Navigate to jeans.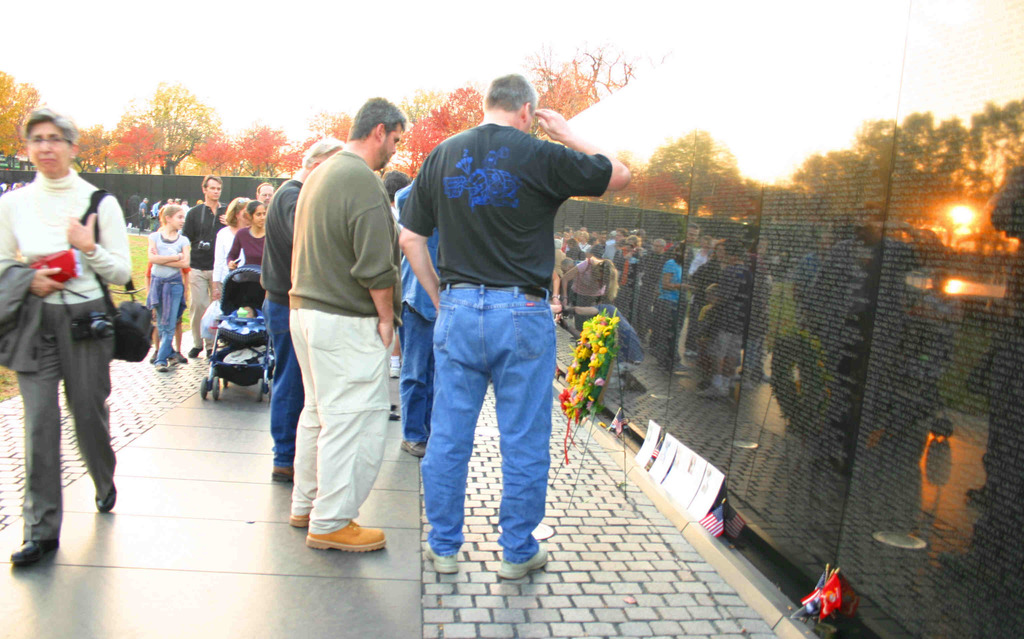
Navigation target: (left=265, top=296, right=304, bottom=461).
